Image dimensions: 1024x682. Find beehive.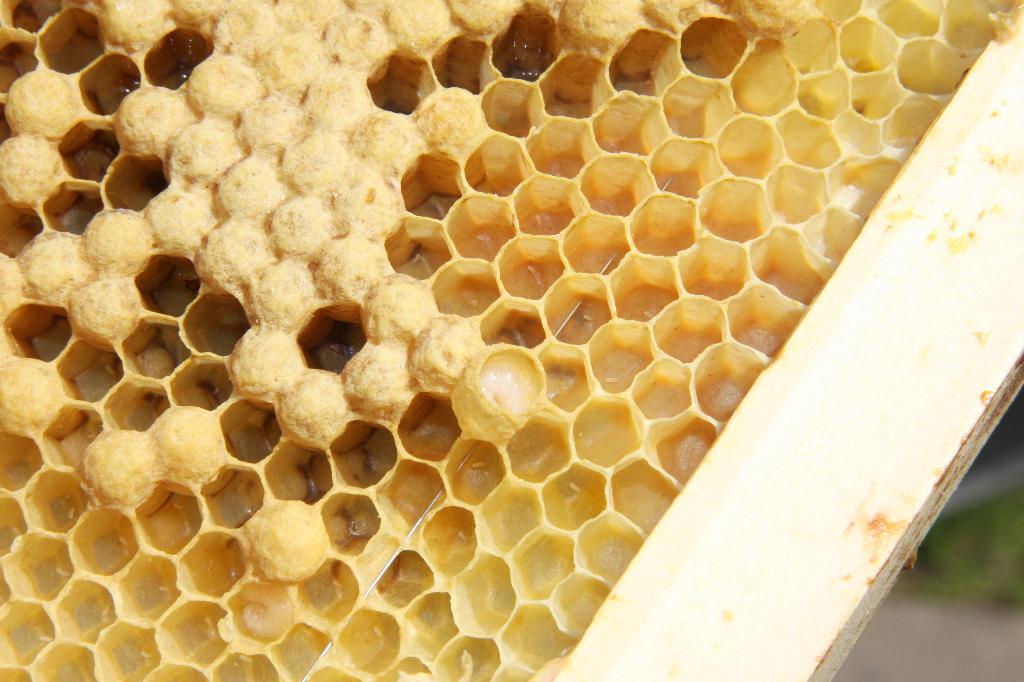
region(0, 0, 1023, 681).
